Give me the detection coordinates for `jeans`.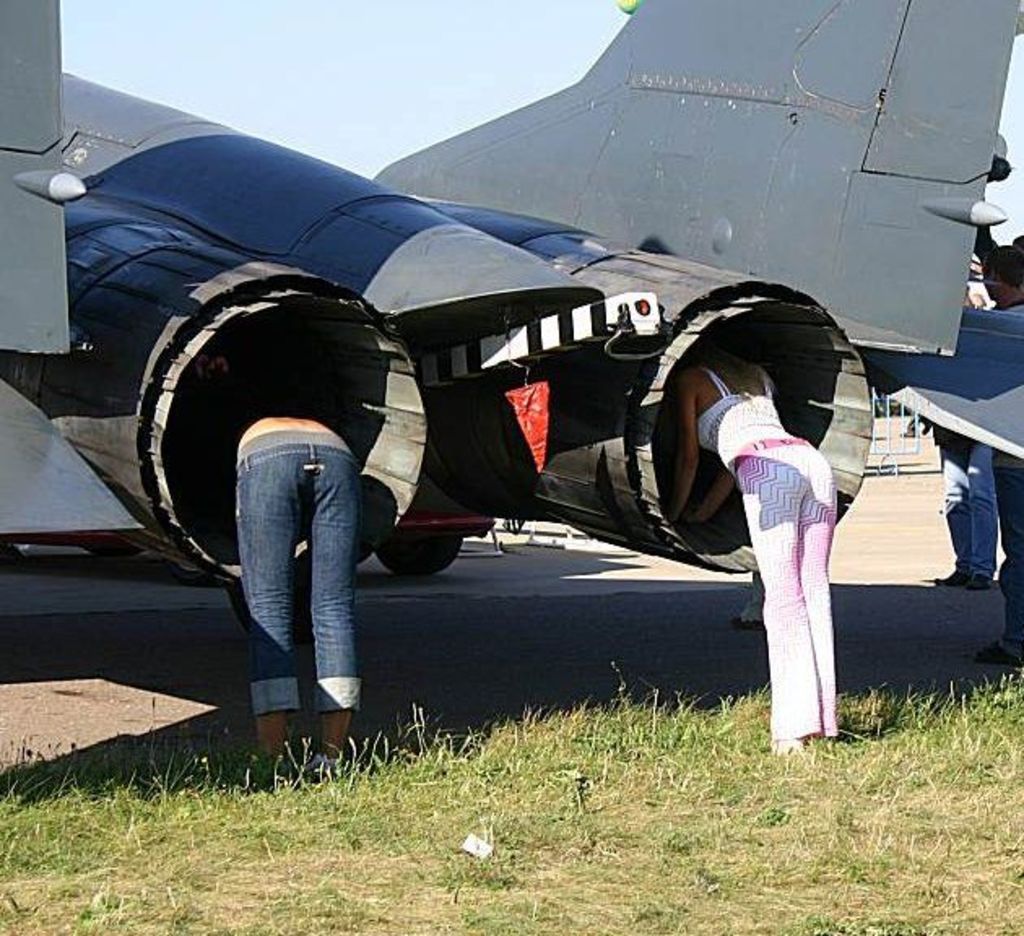
(x1=738, y1=442, x2=857, y2=751).
